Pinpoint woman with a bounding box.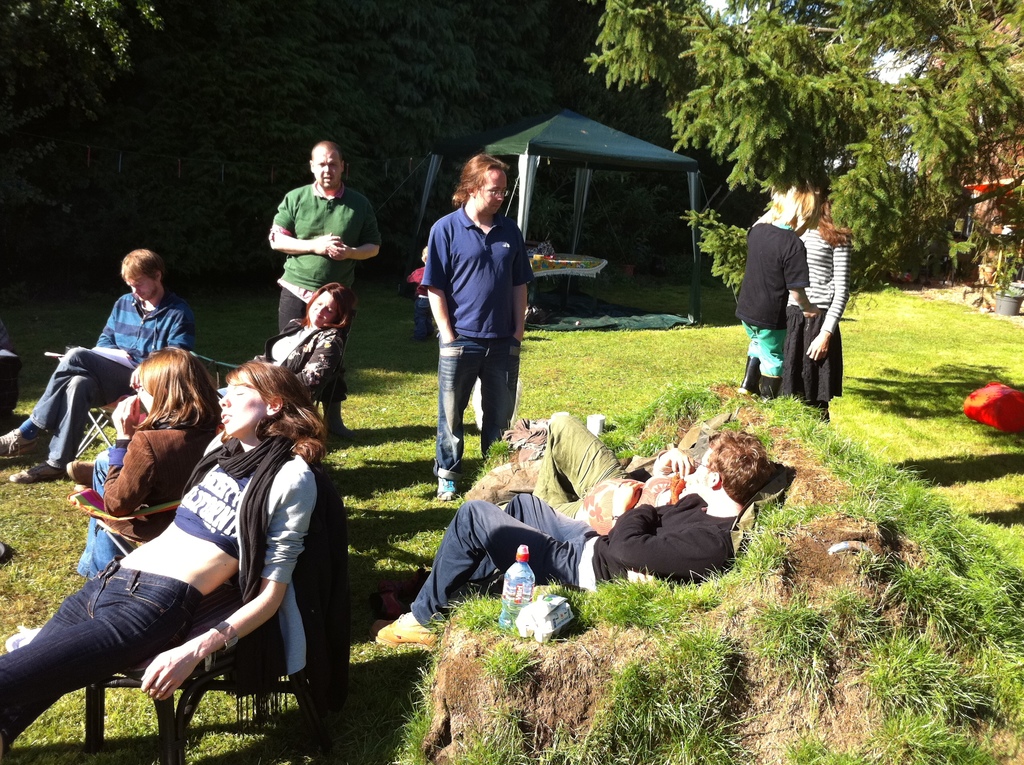
0:362:330:761.
